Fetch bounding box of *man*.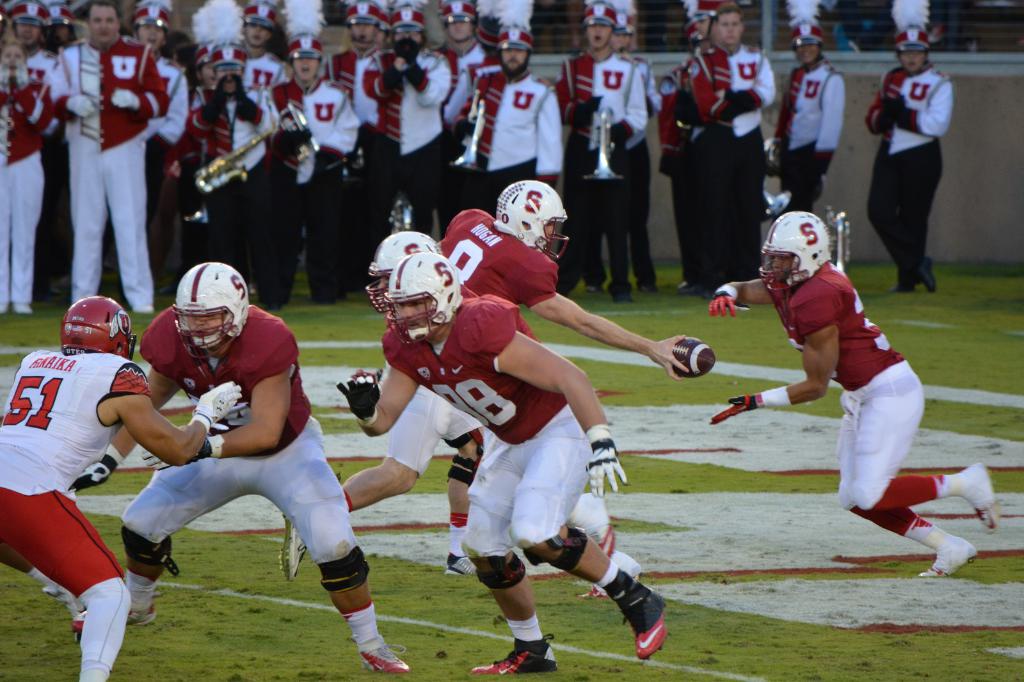
Bbox: detection(325, 257, 685, 681).
